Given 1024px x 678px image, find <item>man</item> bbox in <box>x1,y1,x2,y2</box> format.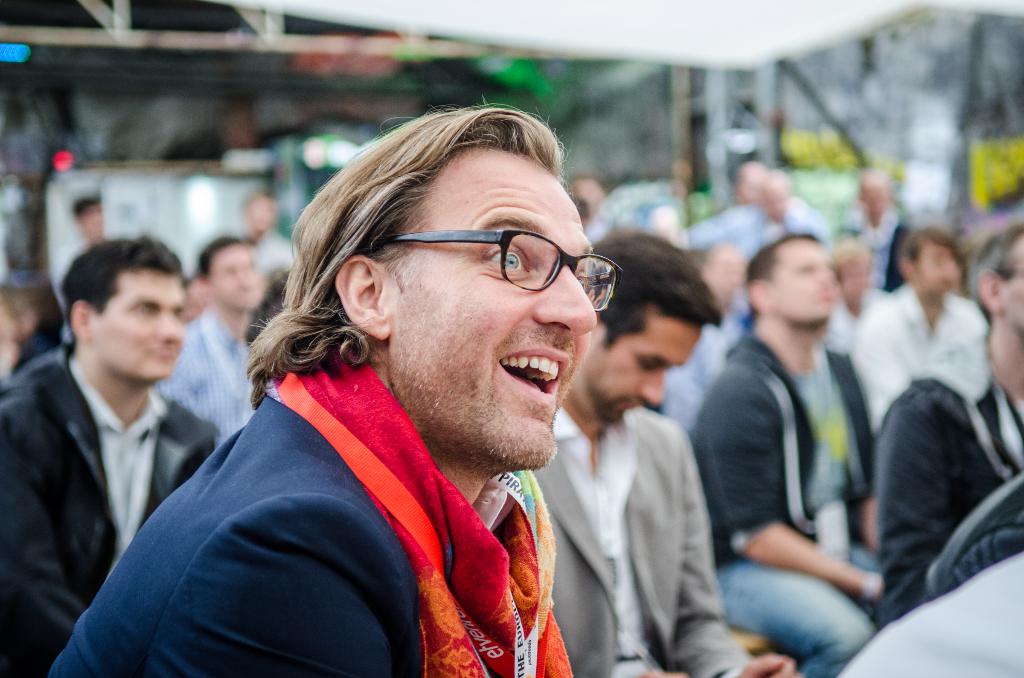
<box>4,234,207,677</box>.
